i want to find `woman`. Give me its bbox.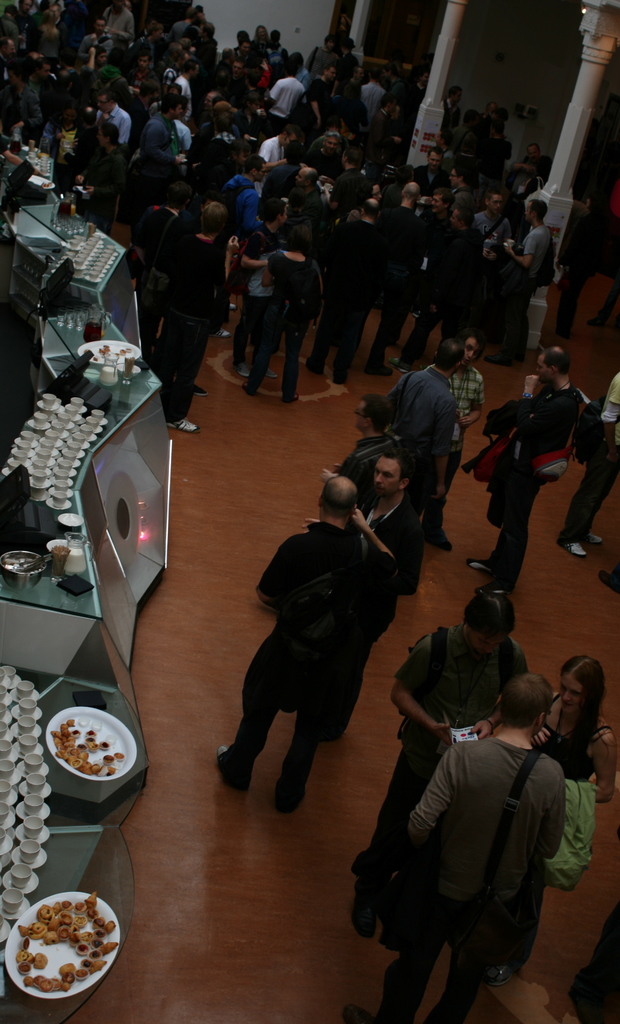
[508, 662, 609, 971].
